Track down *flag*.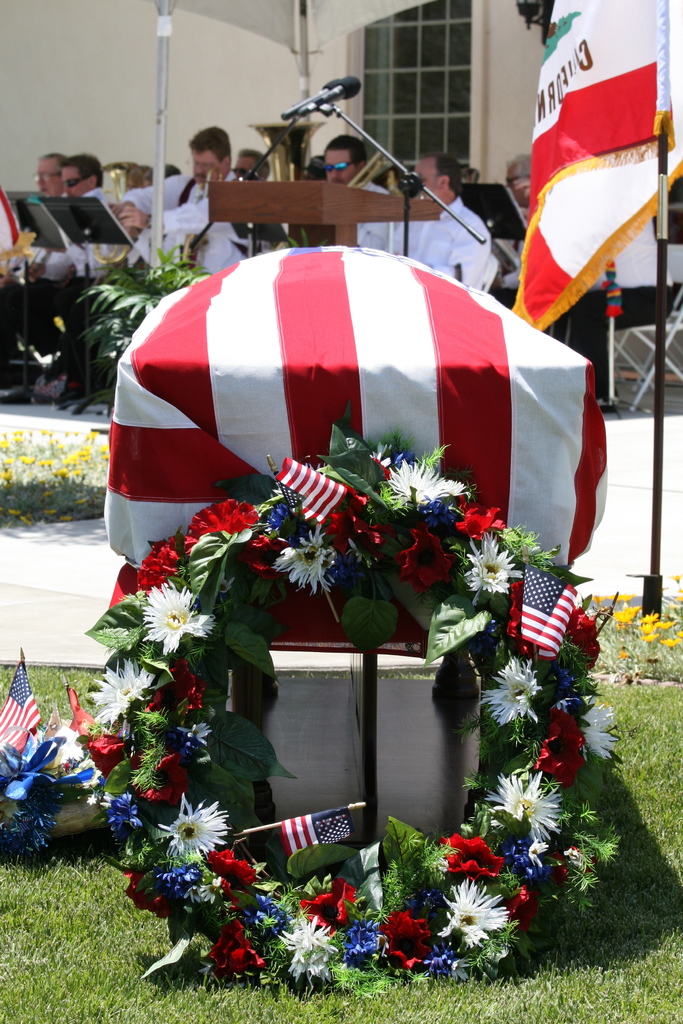
Tracked to <bbox>272, 451, 349, 524</bbox>.
